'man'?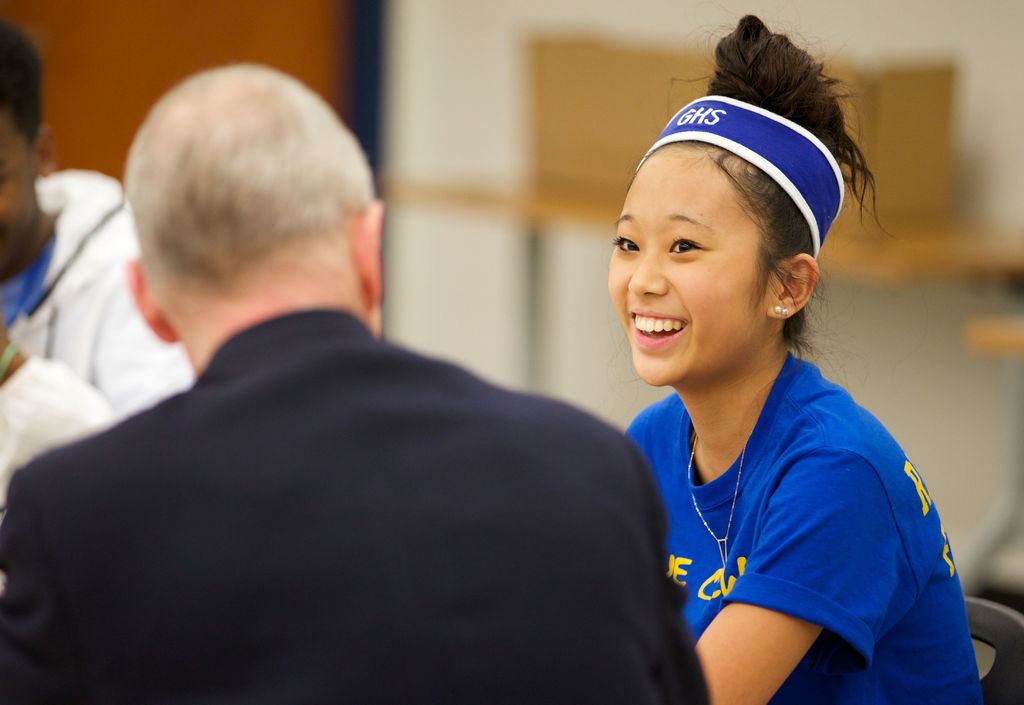
[left=0, top=19, right=190, bottom=505]
